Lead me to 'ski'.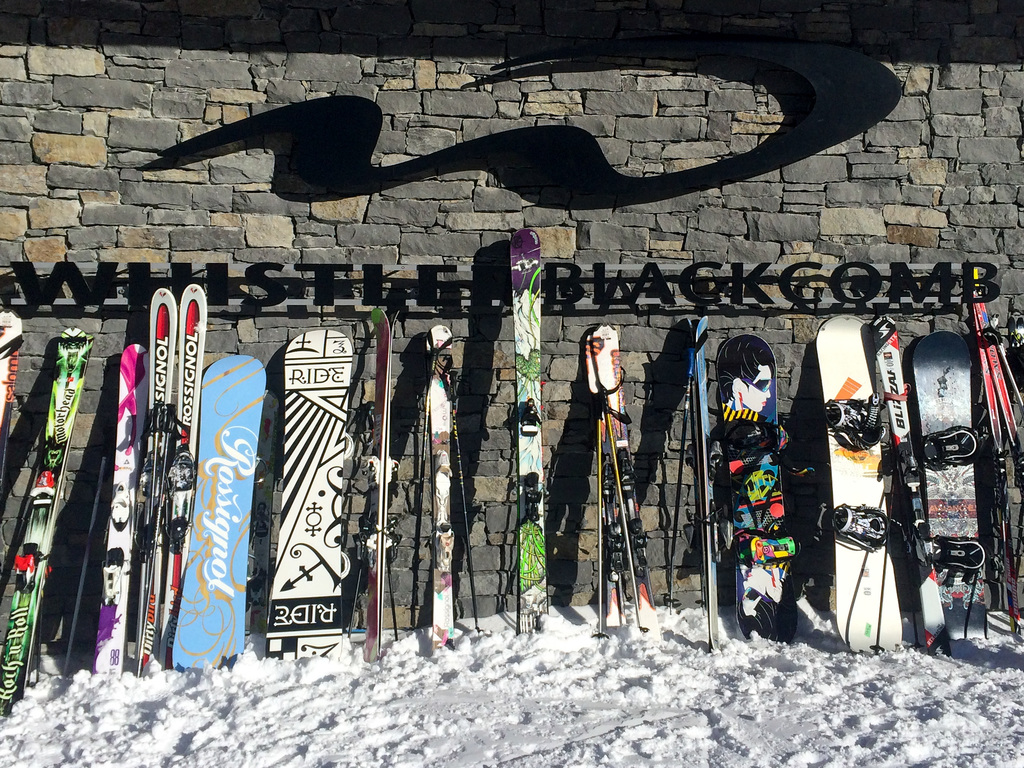
Lead to [0, 304, 20, 488].
